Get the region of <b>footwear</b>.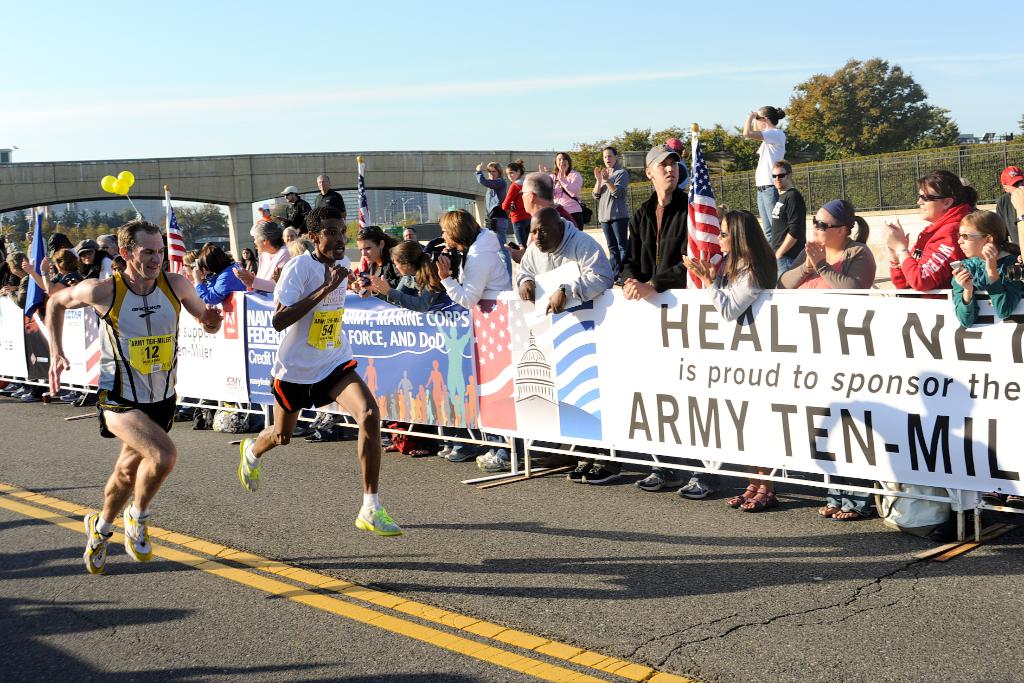
<box>316,409,341,426</box>.
